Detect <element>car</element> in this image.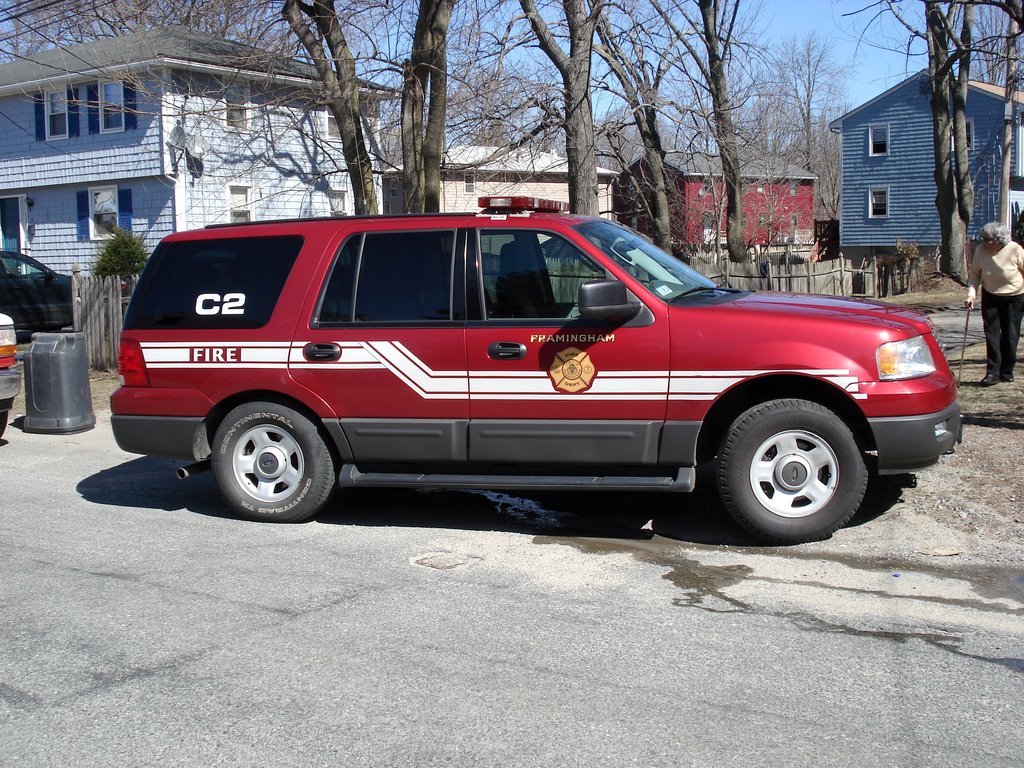
Detection: (0, 243, 79, 348).
